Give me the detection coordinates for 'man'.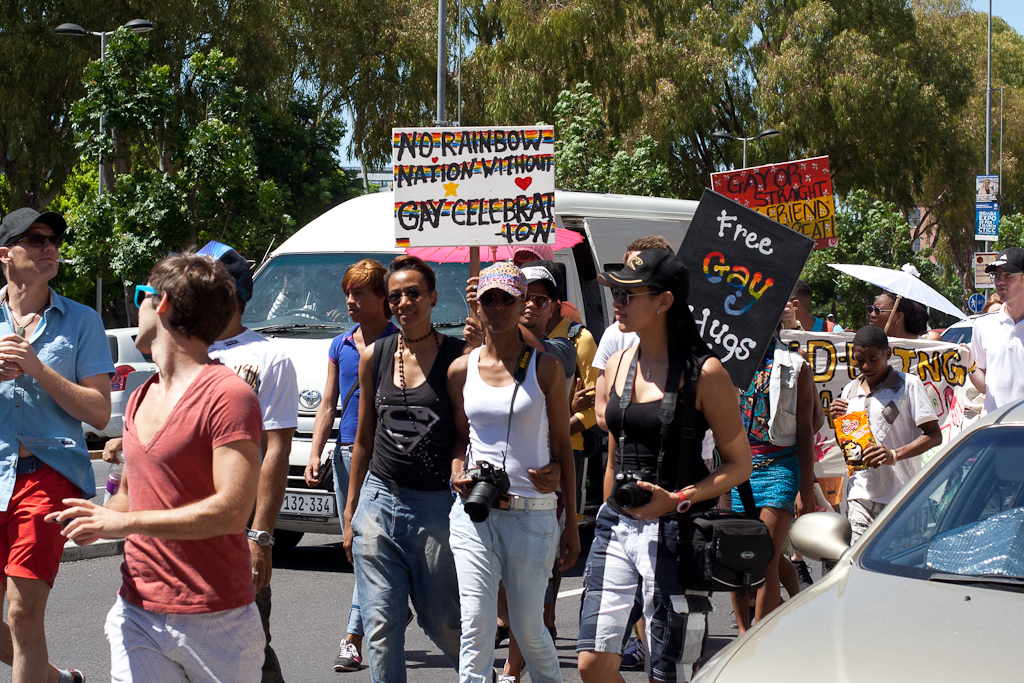
585 245 706 422.
